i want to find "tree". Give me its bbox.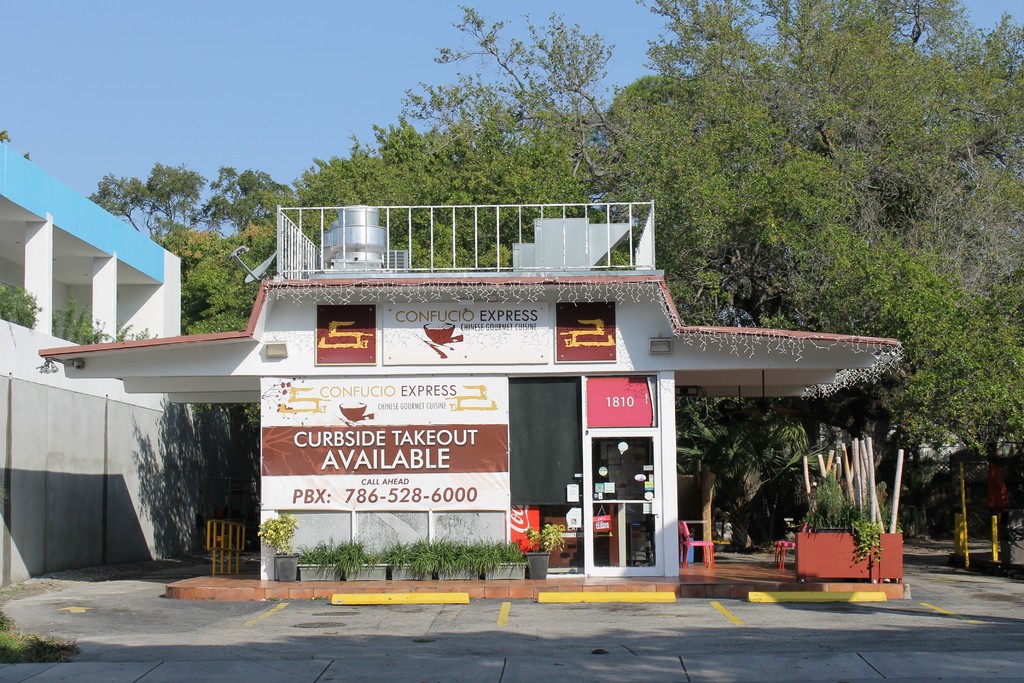
(x1=156, y1=213, x2=292, y2=527).
